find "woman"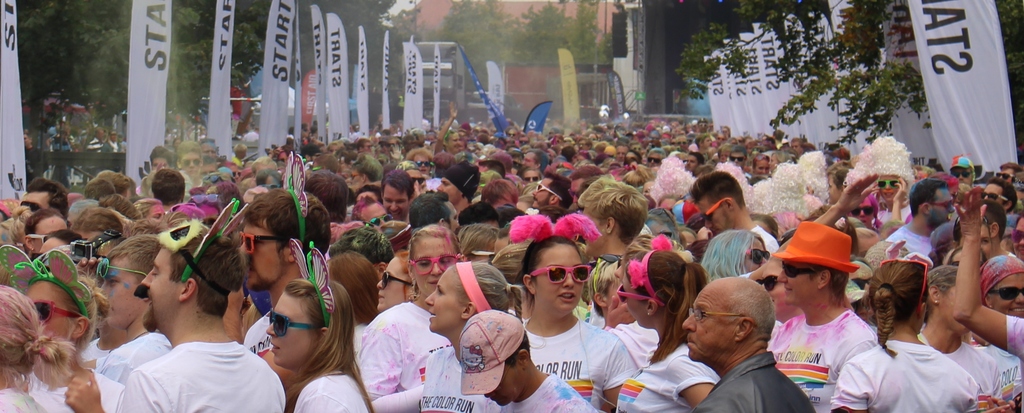
select_region(266, 239, 369, 412)
